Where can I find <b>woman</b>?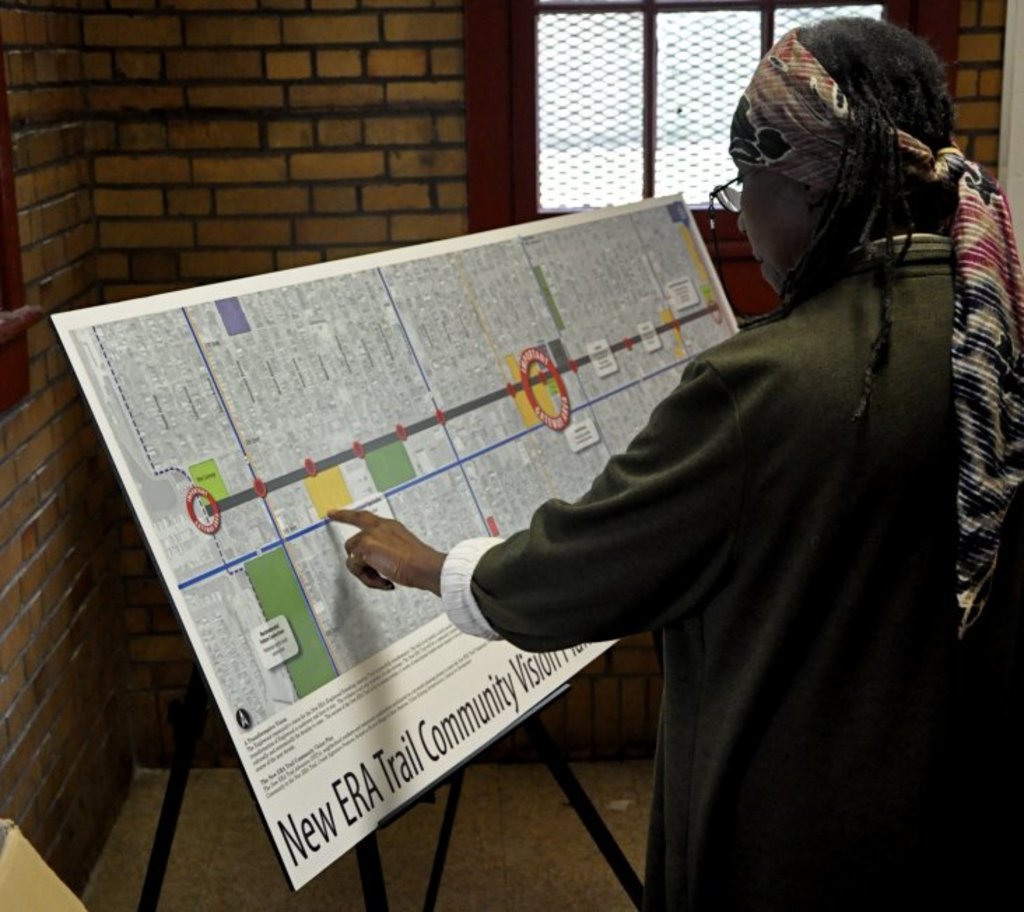
You can find it at [x1=322, y1=11, x2=1023, y2=911].
